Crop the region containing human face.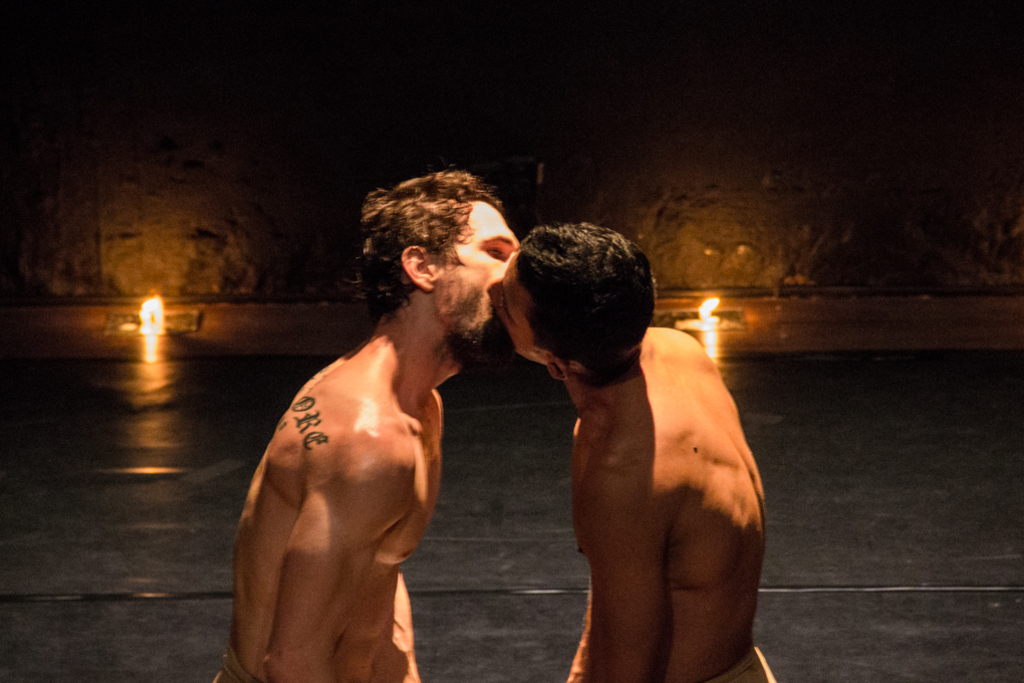
Crop region: (left=436, top=211, right=522, bottom=363).
